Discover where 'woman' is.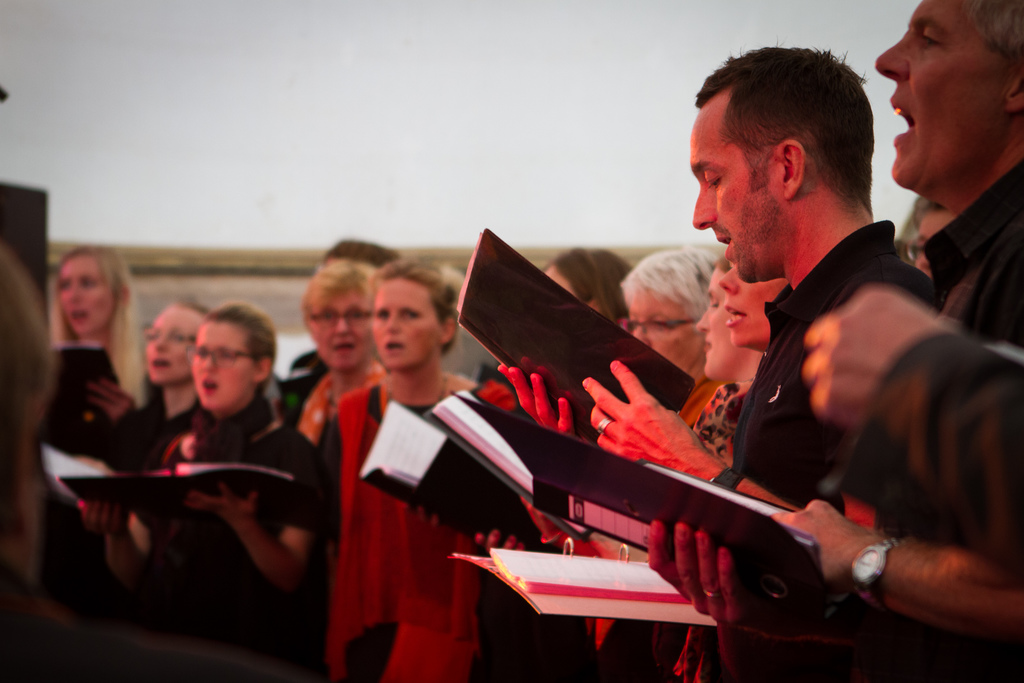
Discovered at region(692, 248, 783, 473).
